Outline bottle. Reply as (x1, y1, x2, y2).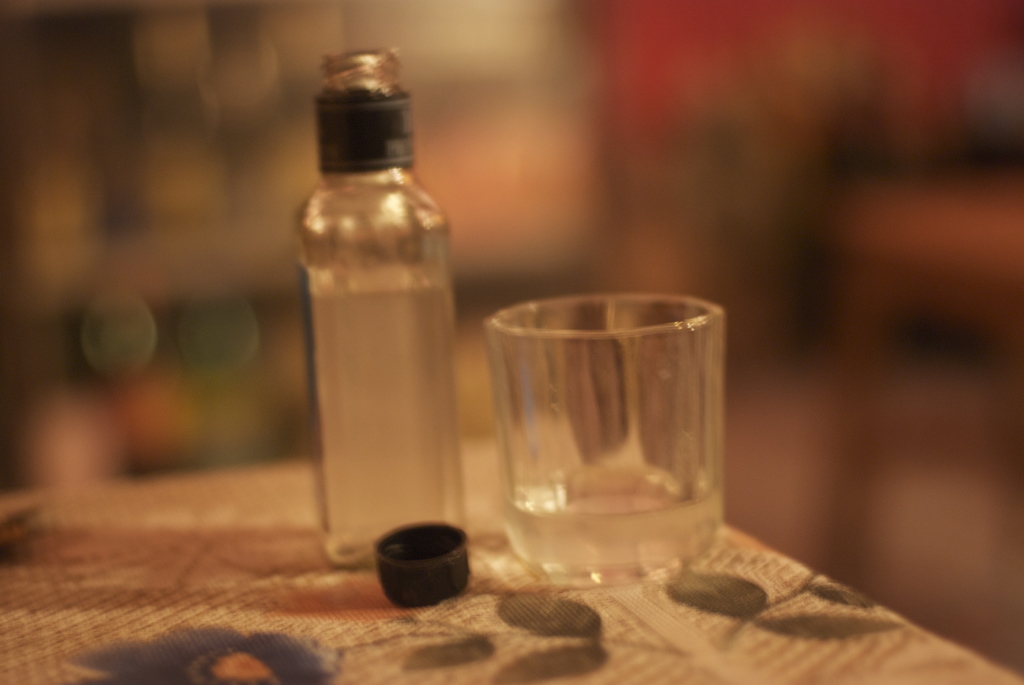
(284, 48, 474, 576).
